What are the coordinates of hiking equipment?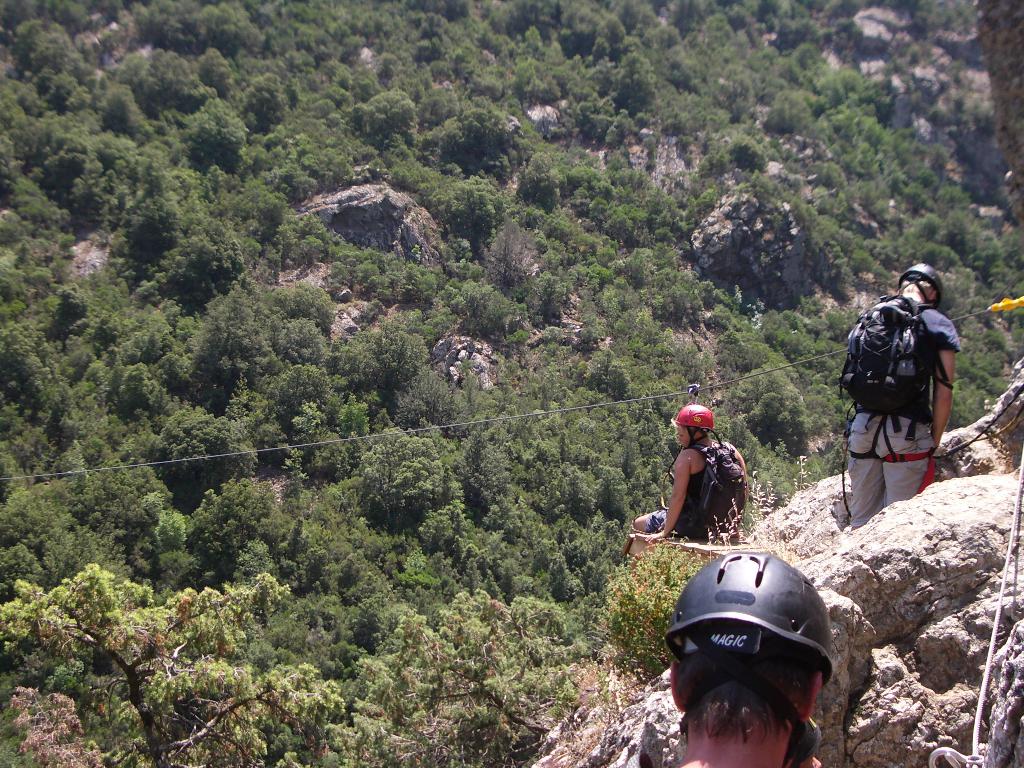
898/258/947/303.
